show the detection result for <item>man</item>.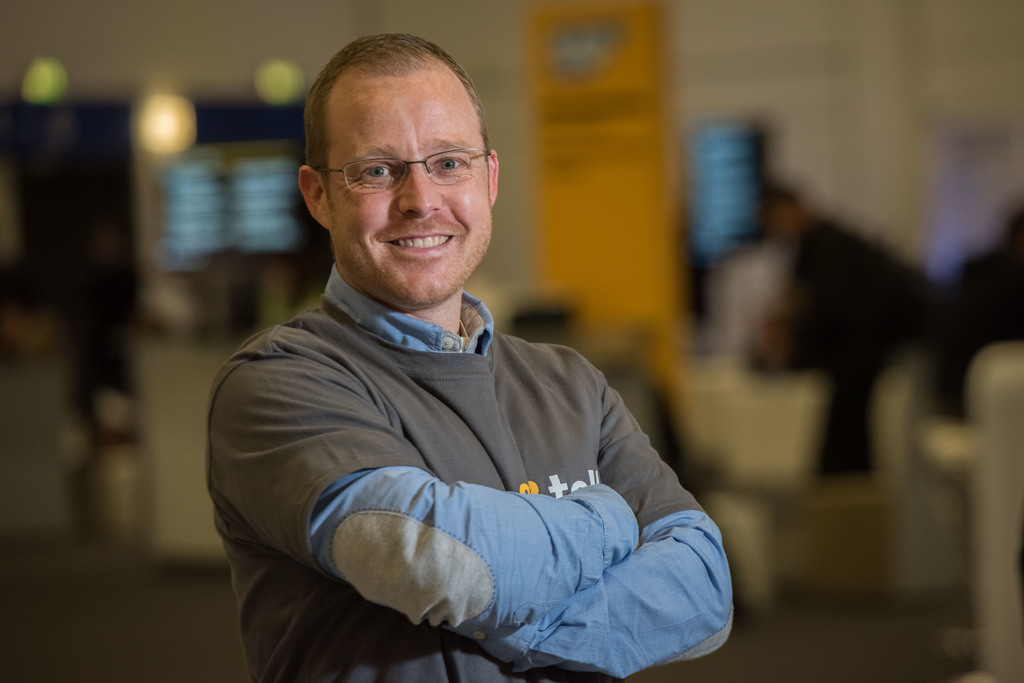
[x1=157, y1=54, x2=768, y2=682].
